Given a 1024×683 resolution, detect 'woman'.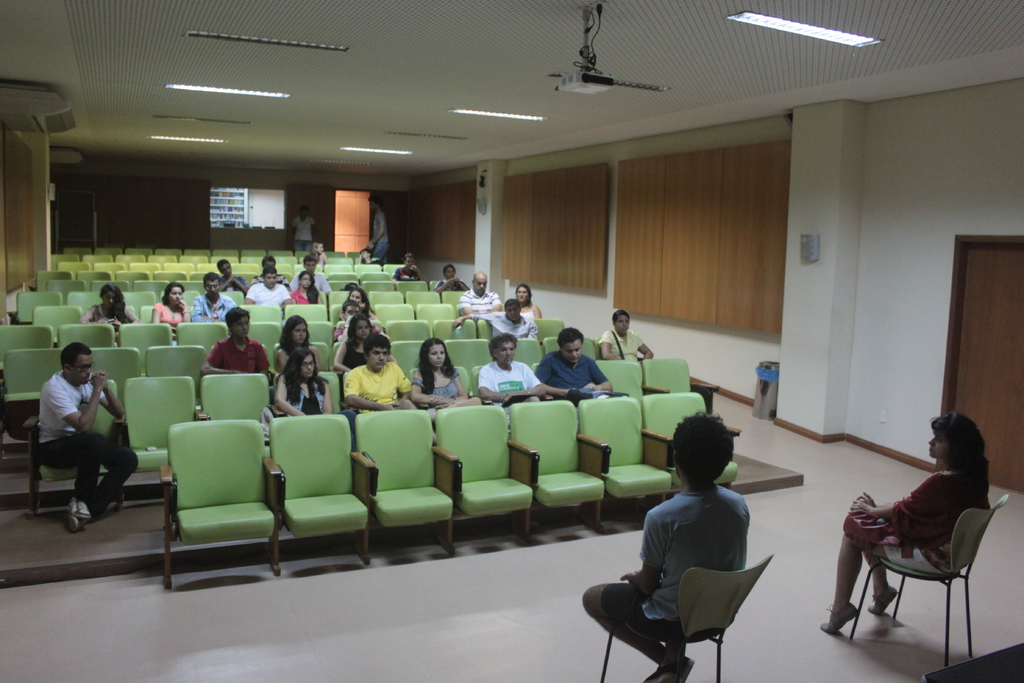
<box>330,314,383,381</box>.
